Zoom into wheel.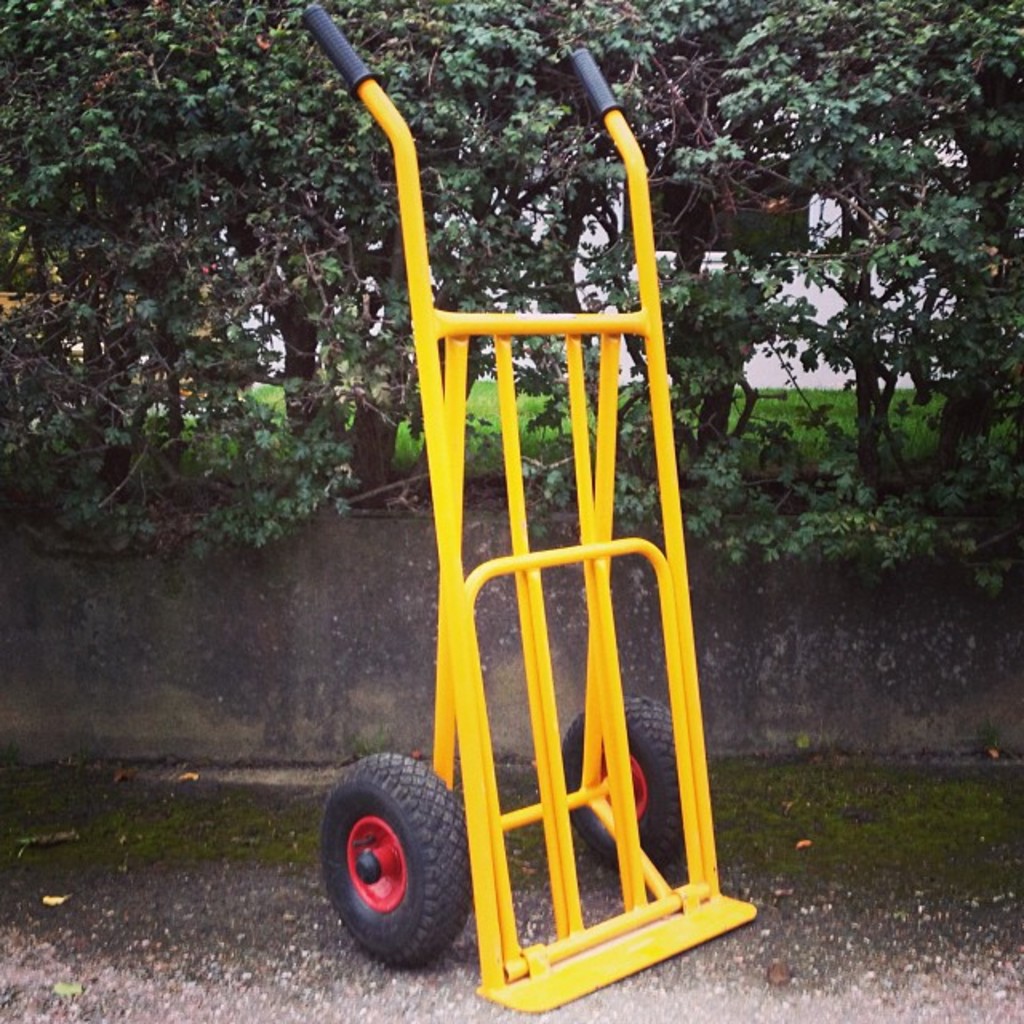
Zoom target: <region>328, 720, 466, 949</region>.
